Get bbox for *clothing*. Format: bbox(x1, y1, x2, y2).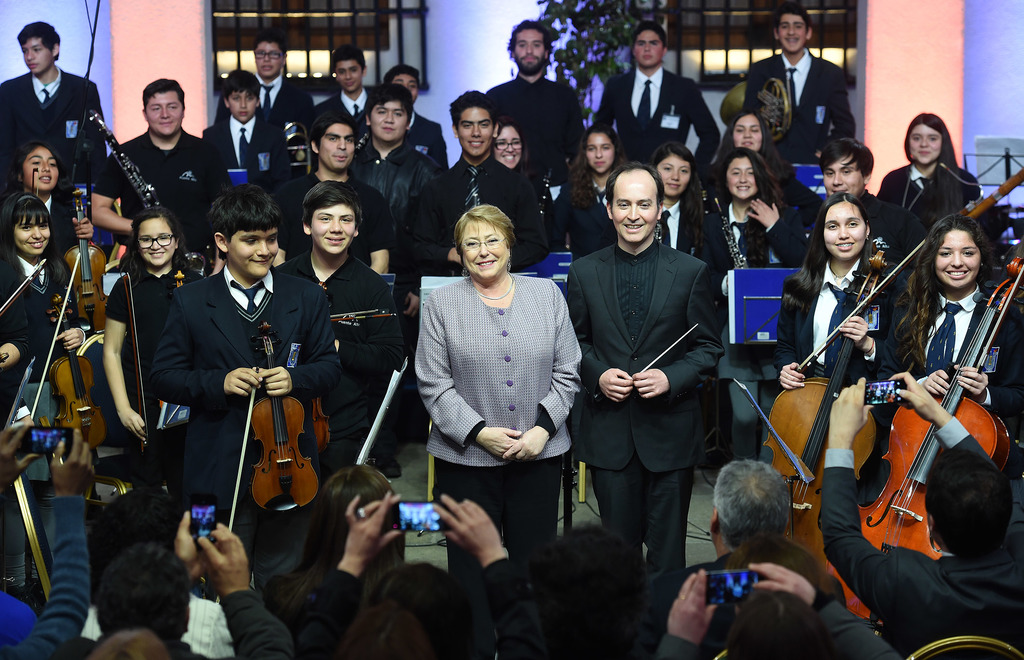
bbox(557, 235, 720, 606).
